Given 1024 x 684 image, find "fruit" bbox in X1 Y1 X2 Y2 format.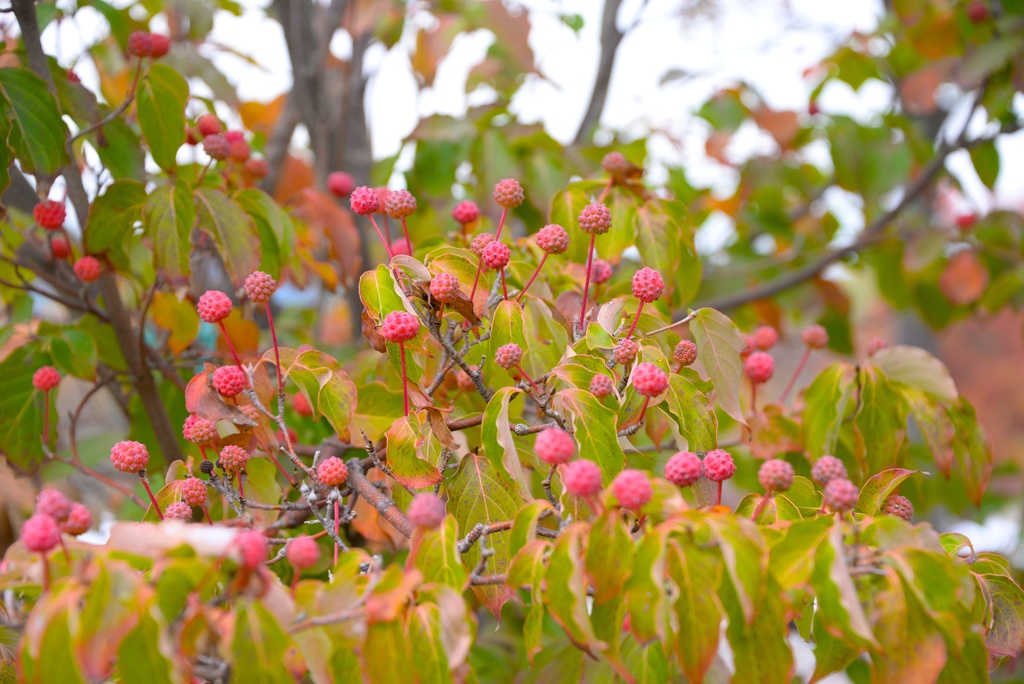
632 361 666 394.
